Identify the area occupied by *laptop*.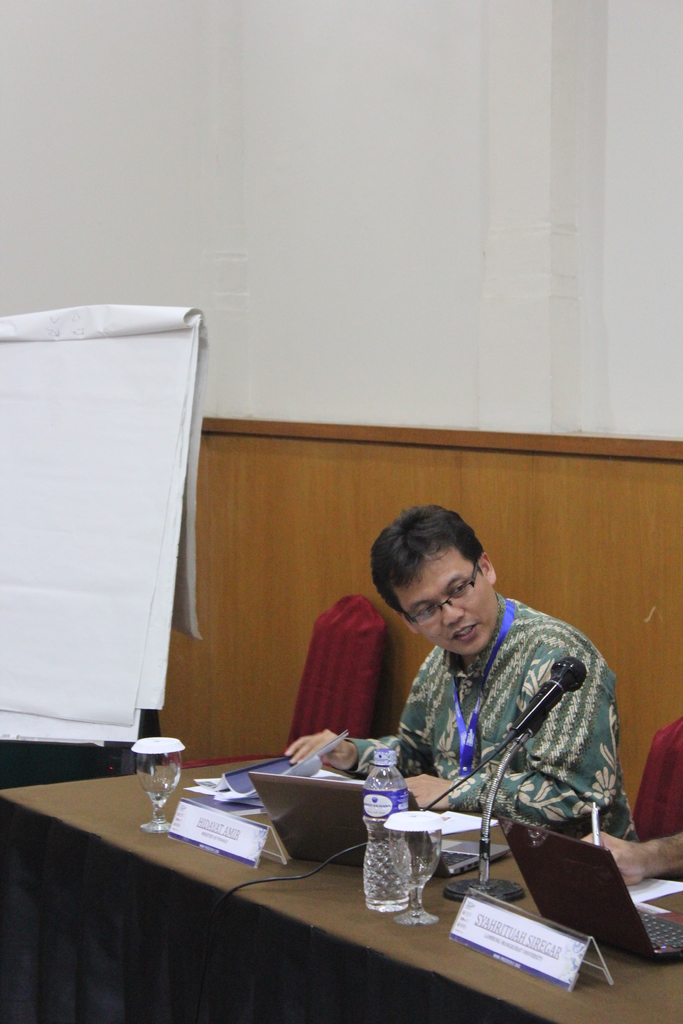
Area: (left=492, top=808, right=682, bottom=960).
